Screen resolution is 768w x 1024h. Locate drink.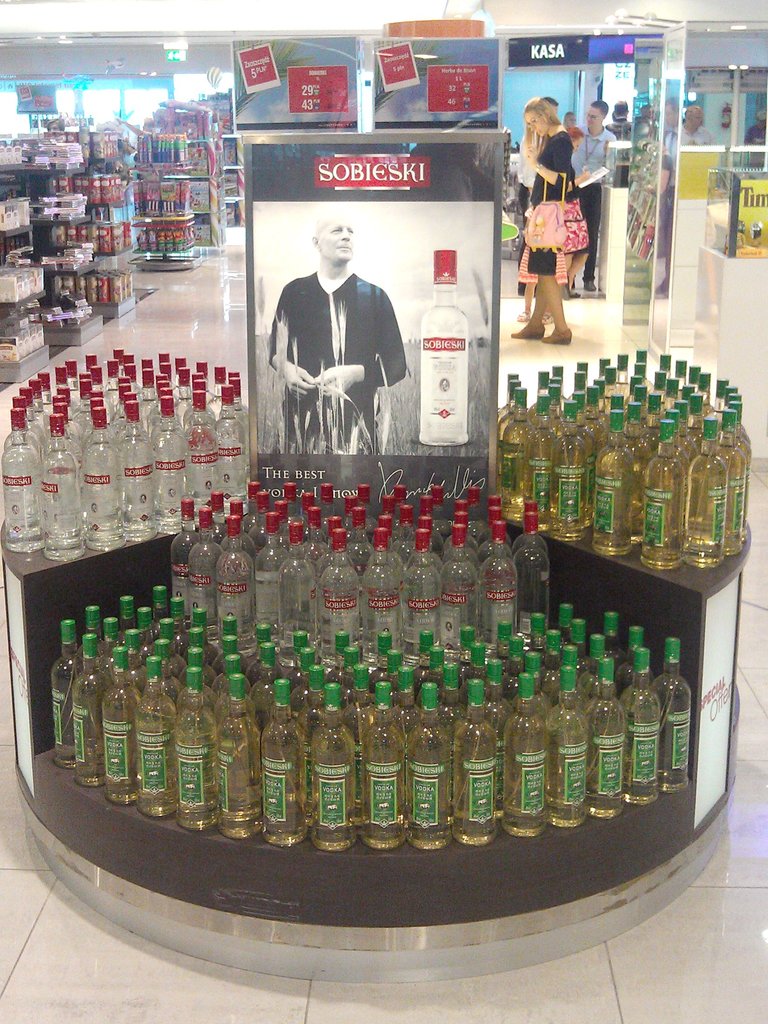
[x1=174, y1=707, x2=218, y2=833].
